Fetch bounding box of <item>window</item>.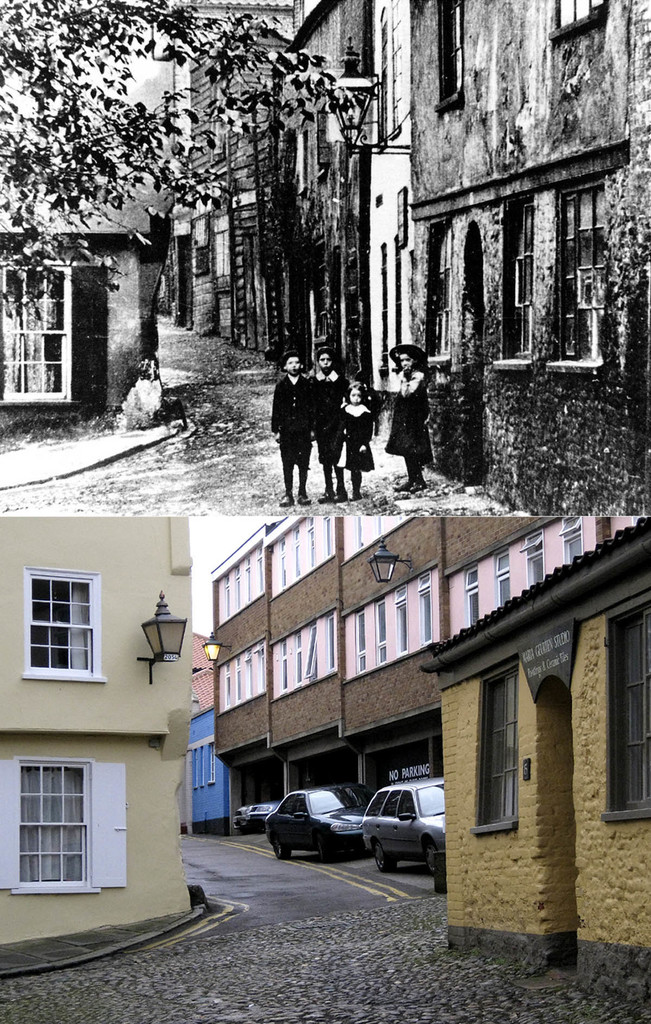
Bbox: (306,517,315,570).
